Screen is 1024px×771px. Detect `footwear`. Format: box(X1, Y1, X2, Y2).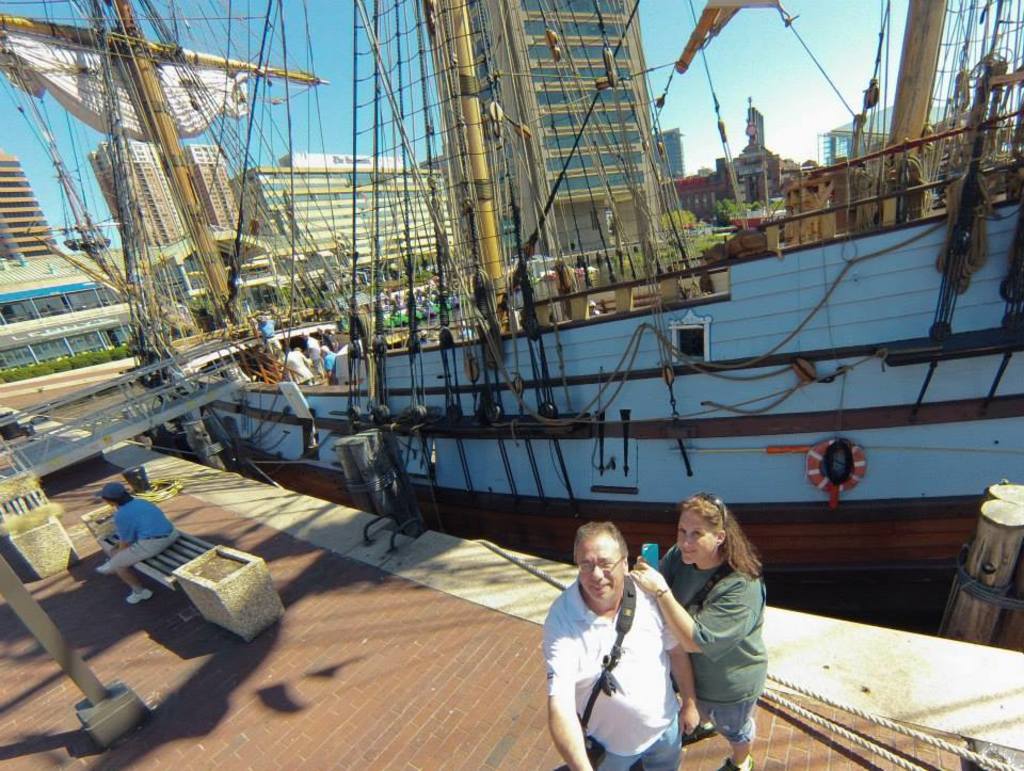
box(679, 724, 720, 750).
